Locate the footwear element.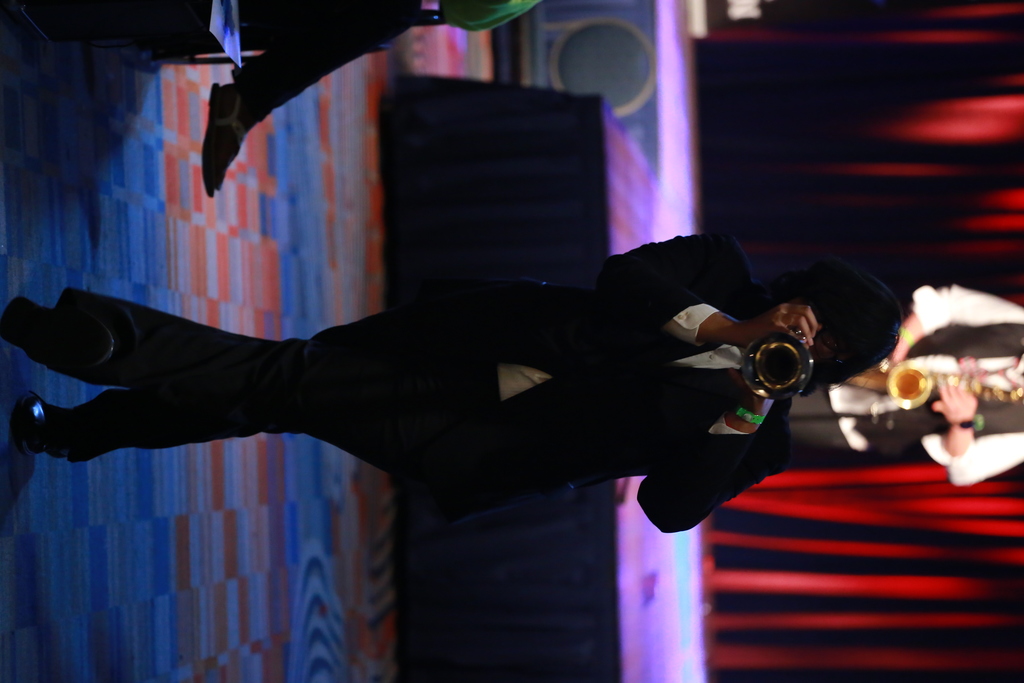
Element bbox: box(202, 80, 250, 201).
